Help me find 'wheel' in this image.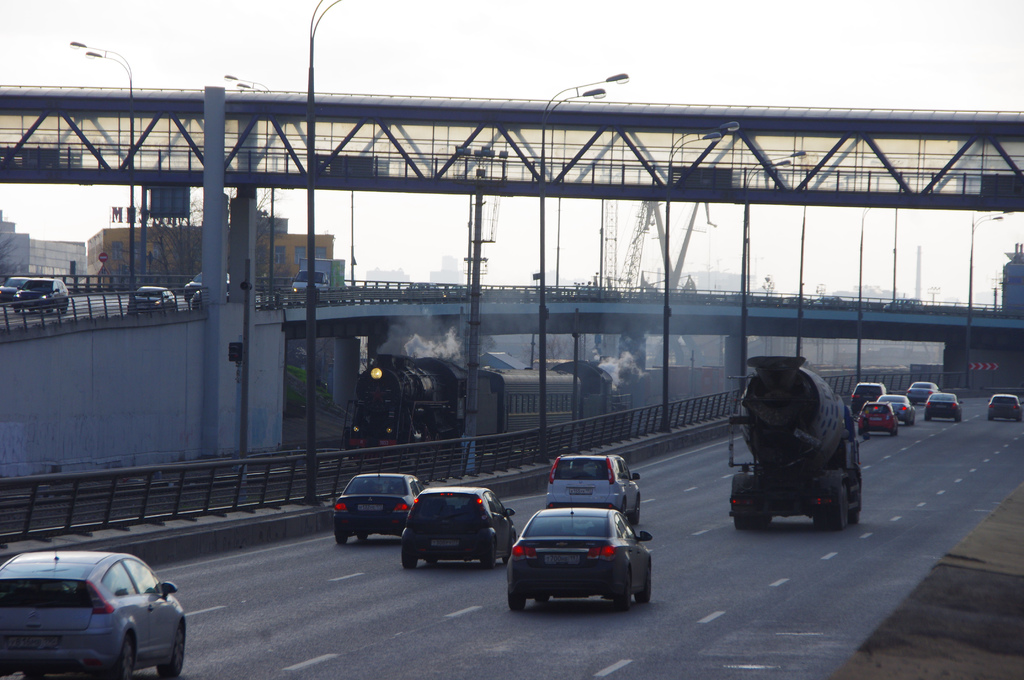
Found it: [751,510,772,530].
